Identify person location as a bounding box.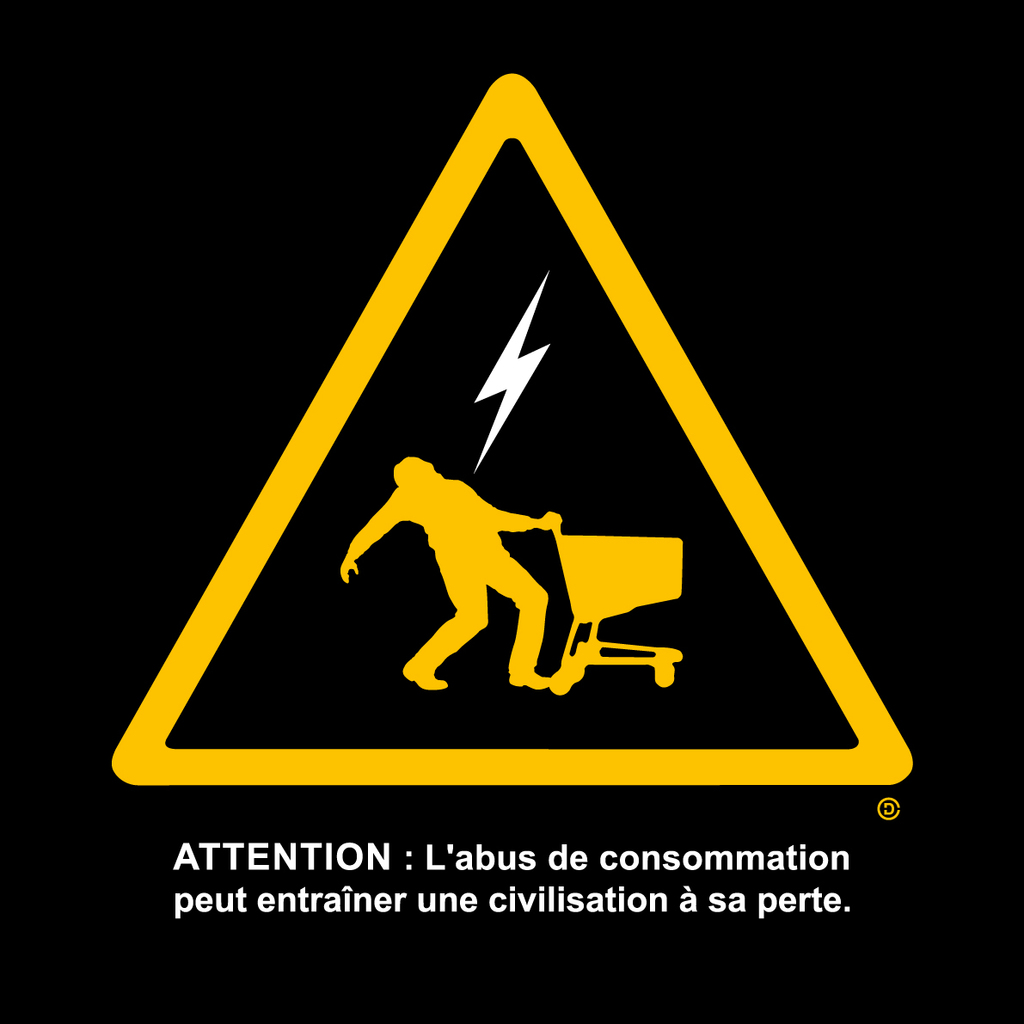
<box>338,456,559,689</box>.
